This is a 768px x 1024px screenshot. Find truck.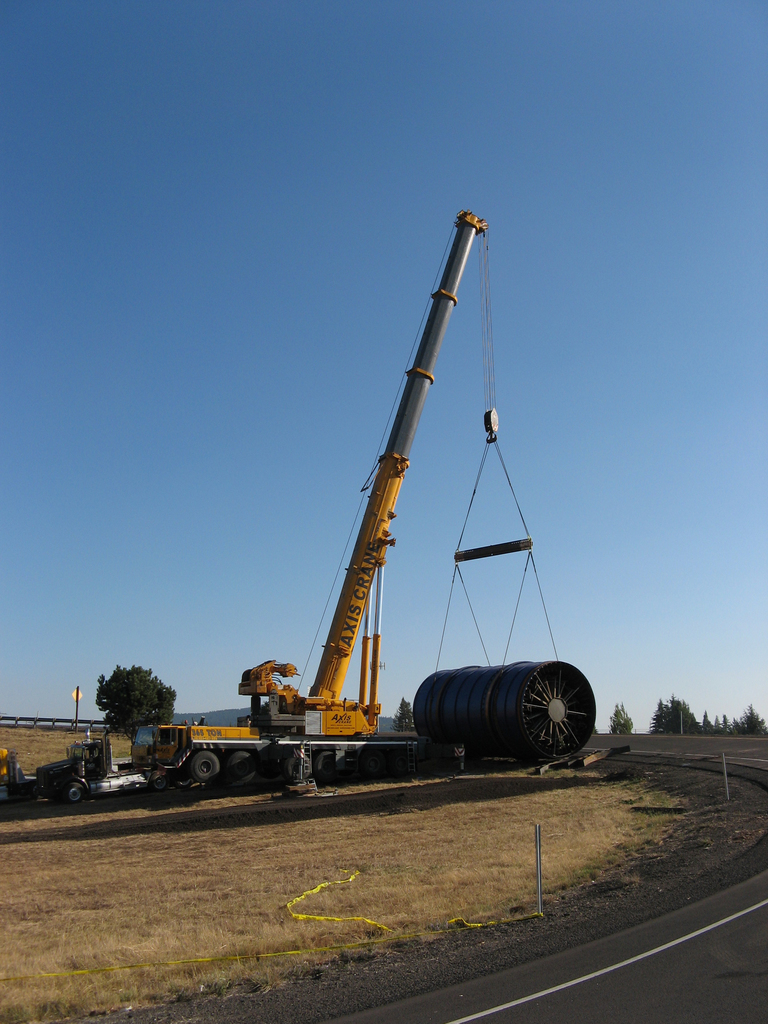
Bounding box: 125/210/601/793.
